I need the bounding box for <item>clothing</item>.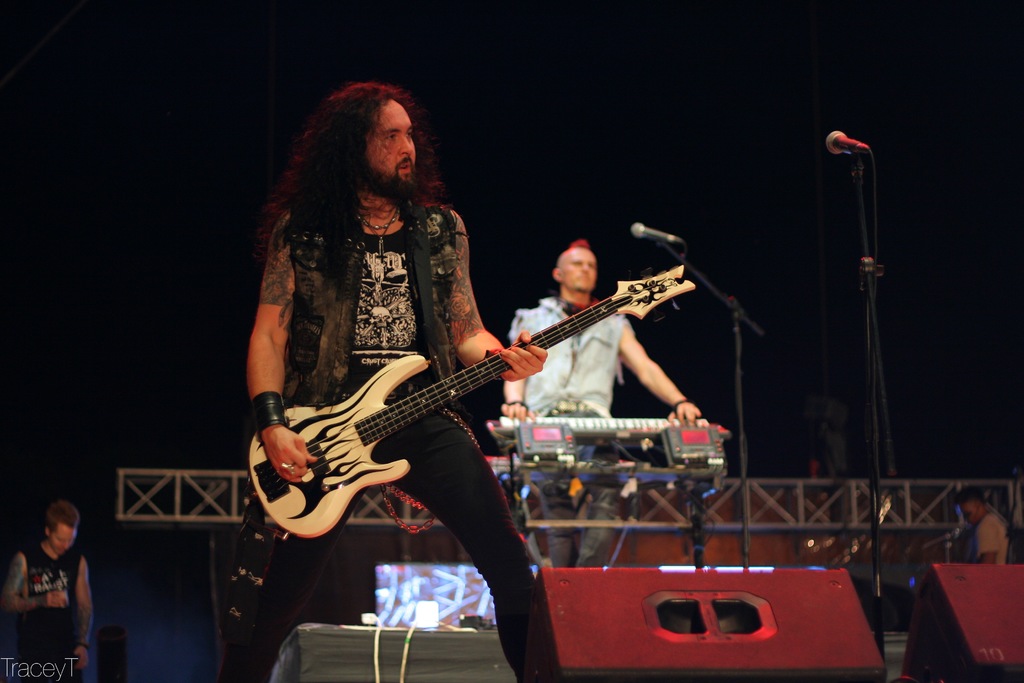
Here it is: 973:509:1011:567.
